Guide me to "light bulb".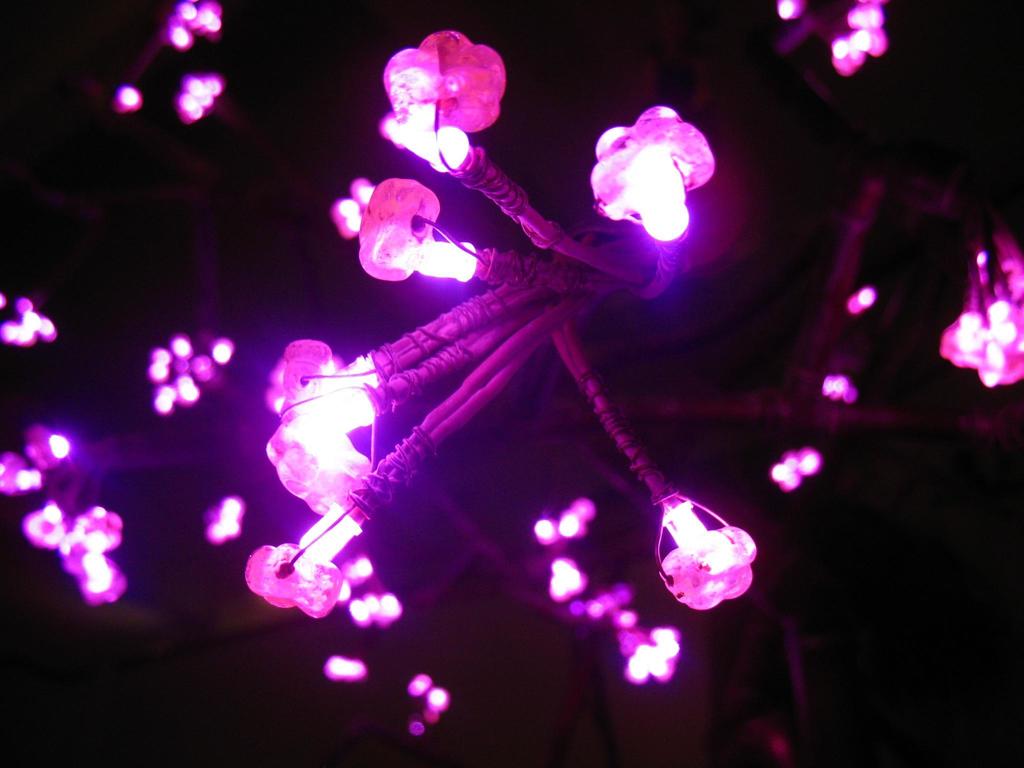
Guidance: [29,424,68,466].
